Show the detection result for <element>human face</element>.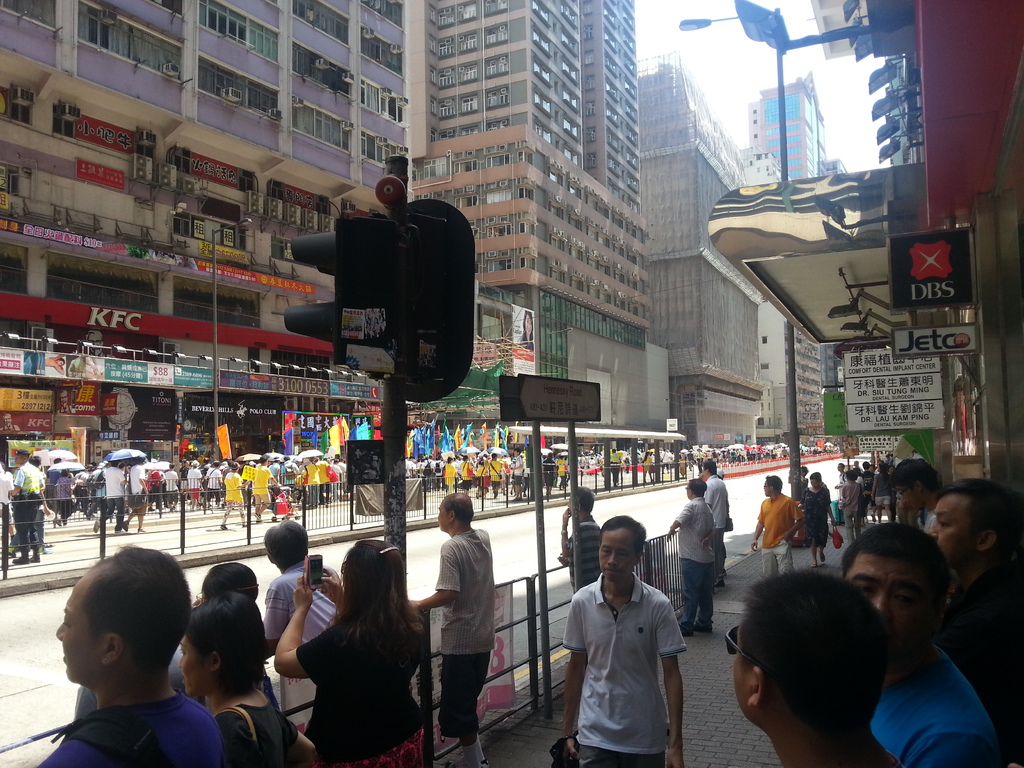
left=758, top=483, right=772, bottom=499.
